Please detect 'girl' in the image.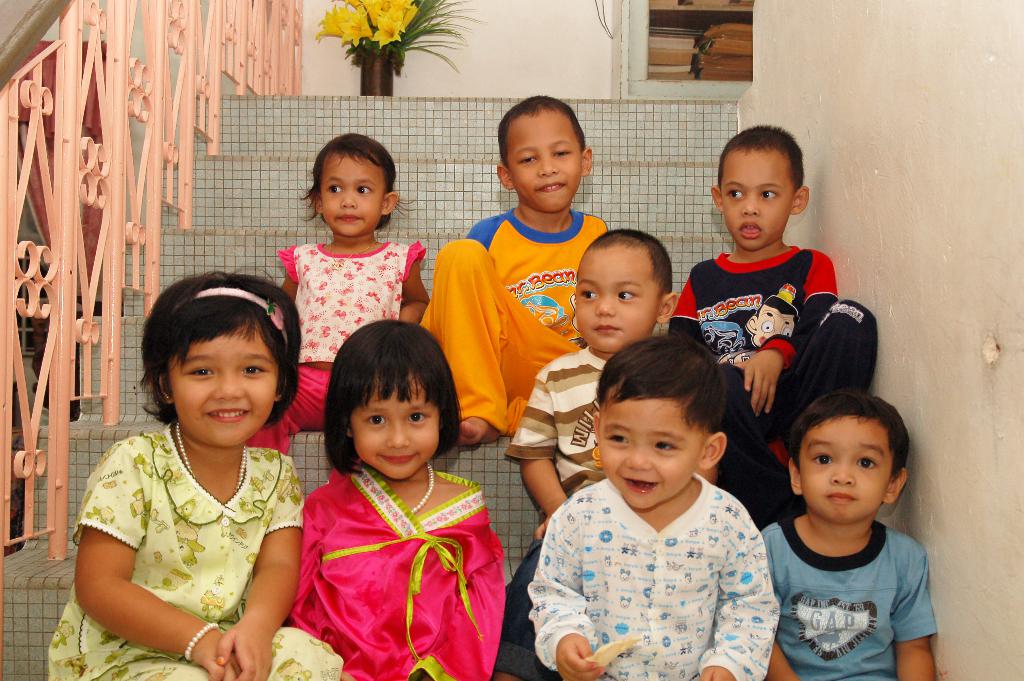
<region>303, 315, 514, 680</region>.
